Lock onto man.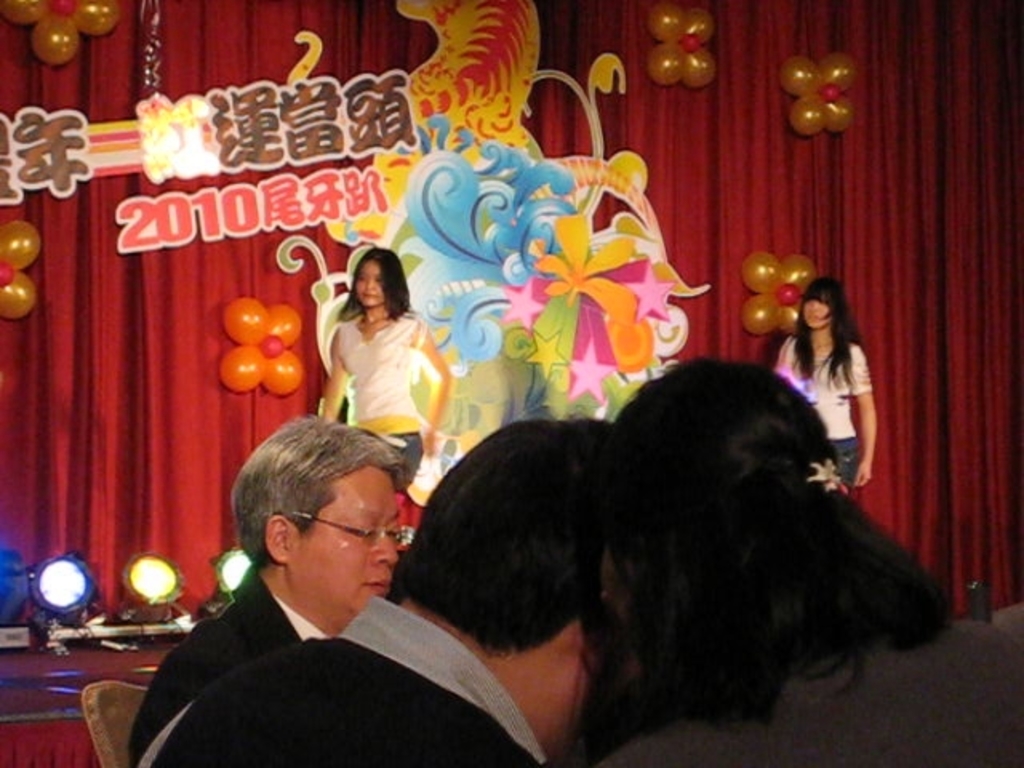
Locked: Rect(122, 403, 435, 763).
